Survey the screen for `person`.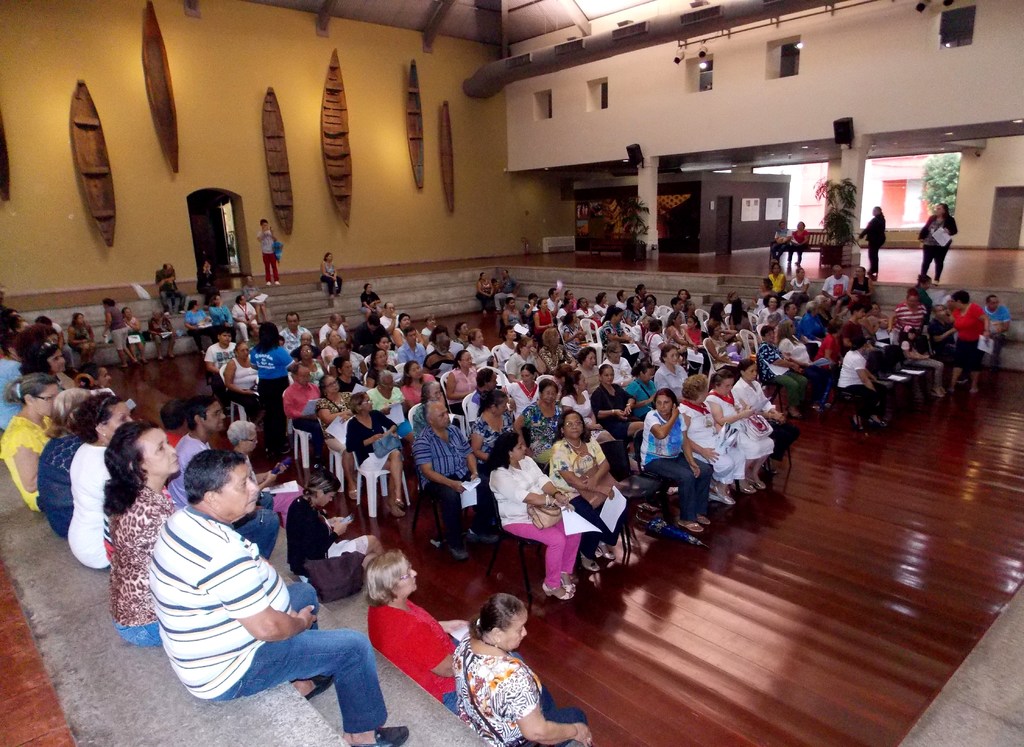
Survey found: [left=771, top=215, right=793, bottom=267].
